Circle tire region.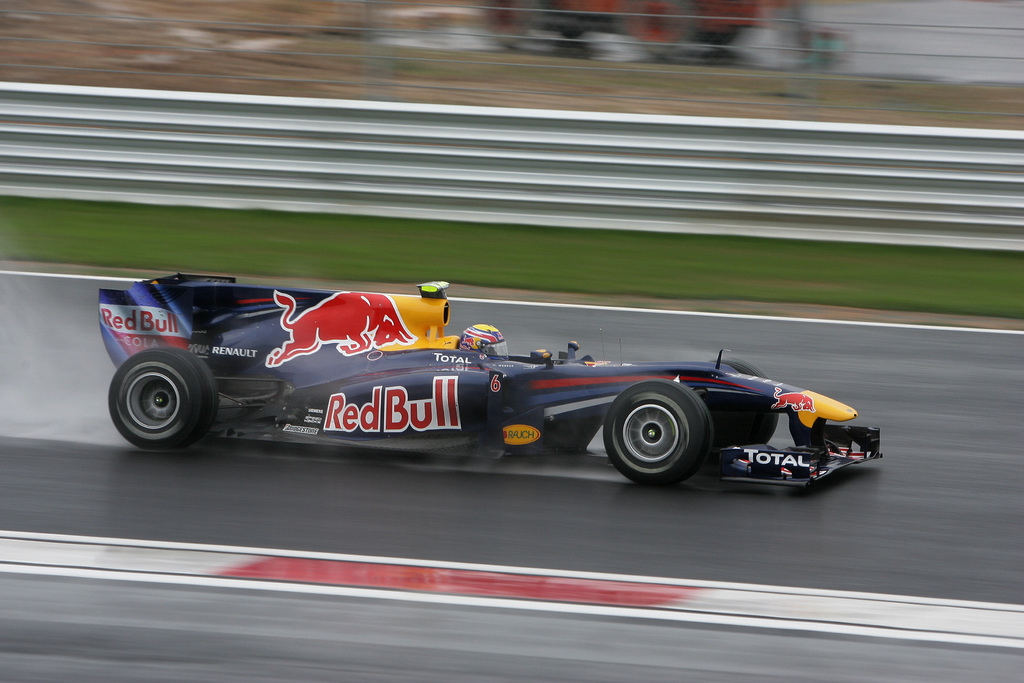
Region: 107 336 218 455.
